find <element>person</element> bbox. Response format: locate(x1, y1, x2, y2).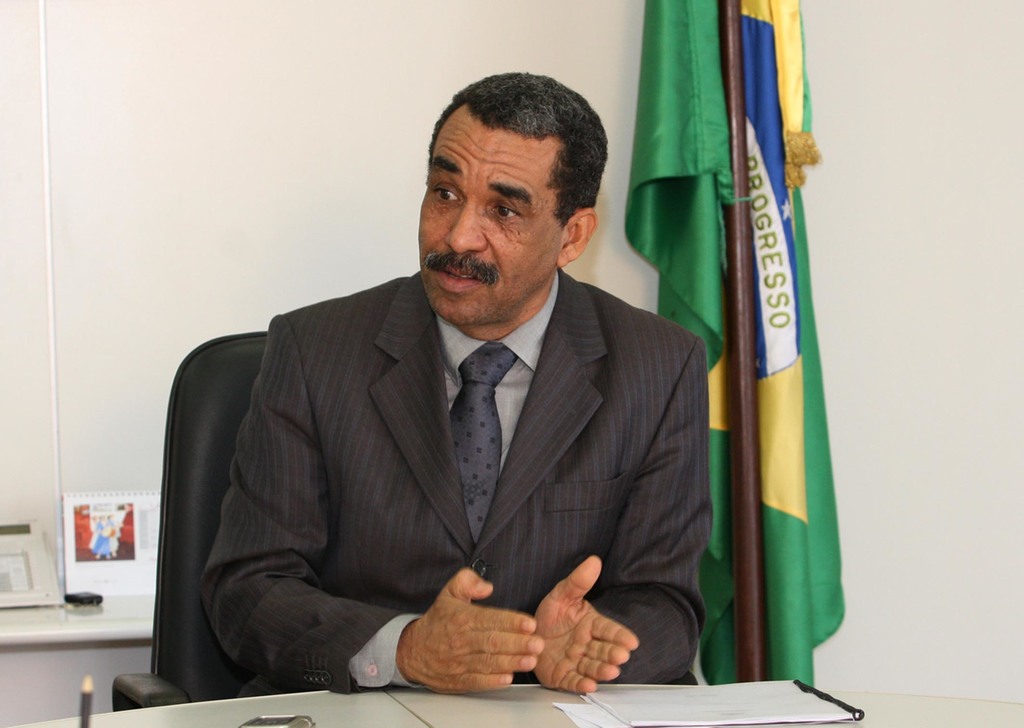
locate(92, 518, 113, 560).
